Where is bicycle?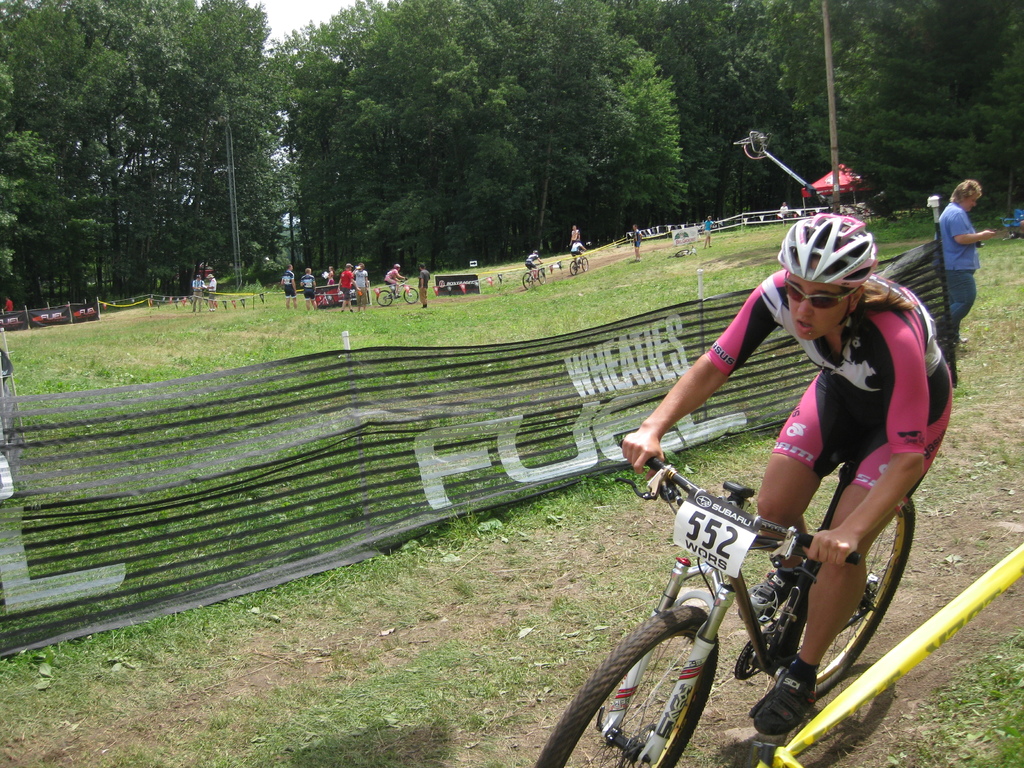
<region>521, 262, 547, 289</region>.
